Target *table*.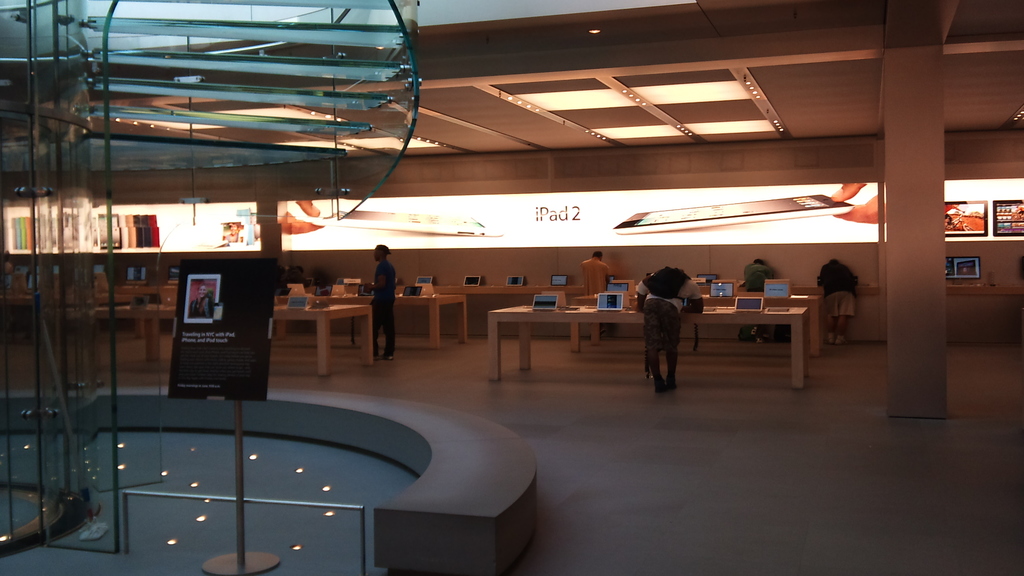
Target region: [568,295,826,356].
